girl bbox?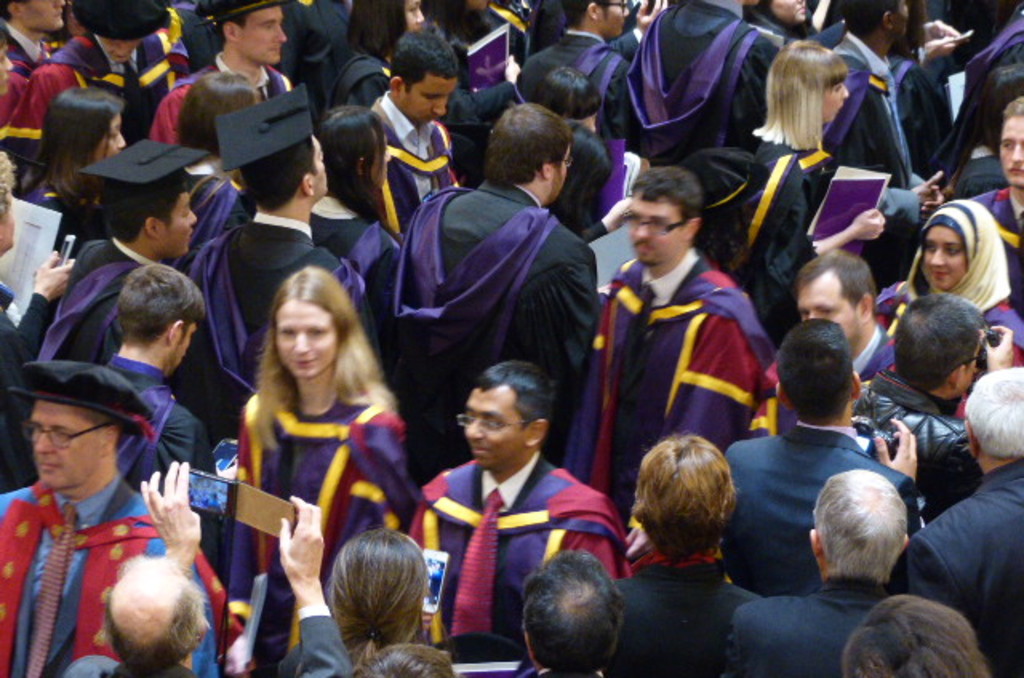
[left=750, top=35, right=883, bottom=331]
